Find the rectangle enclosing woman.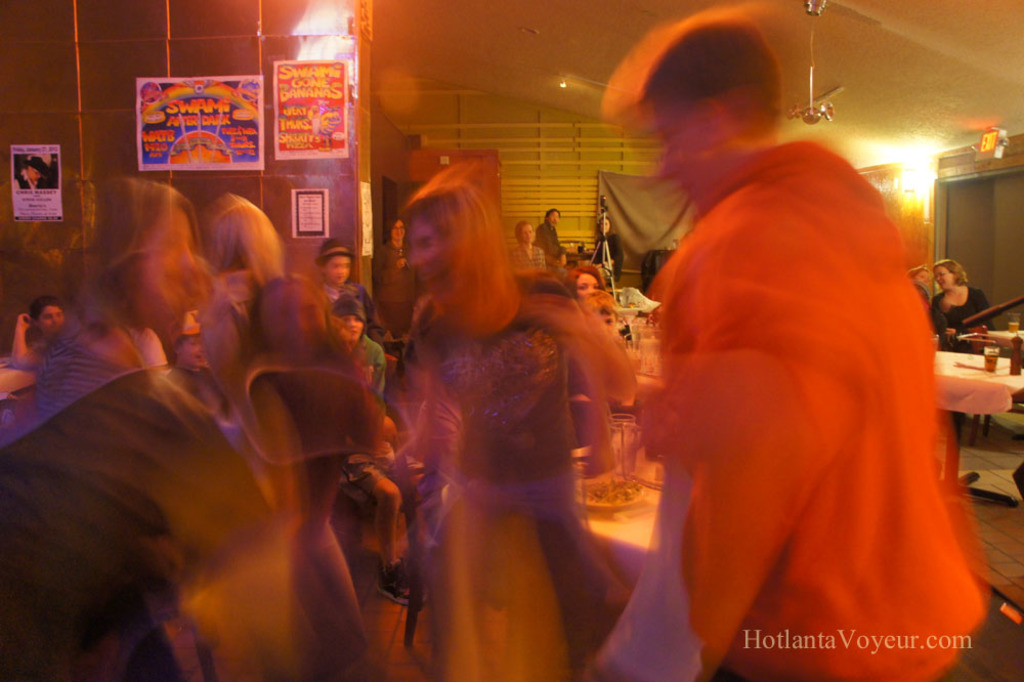
323/244/390/321.
